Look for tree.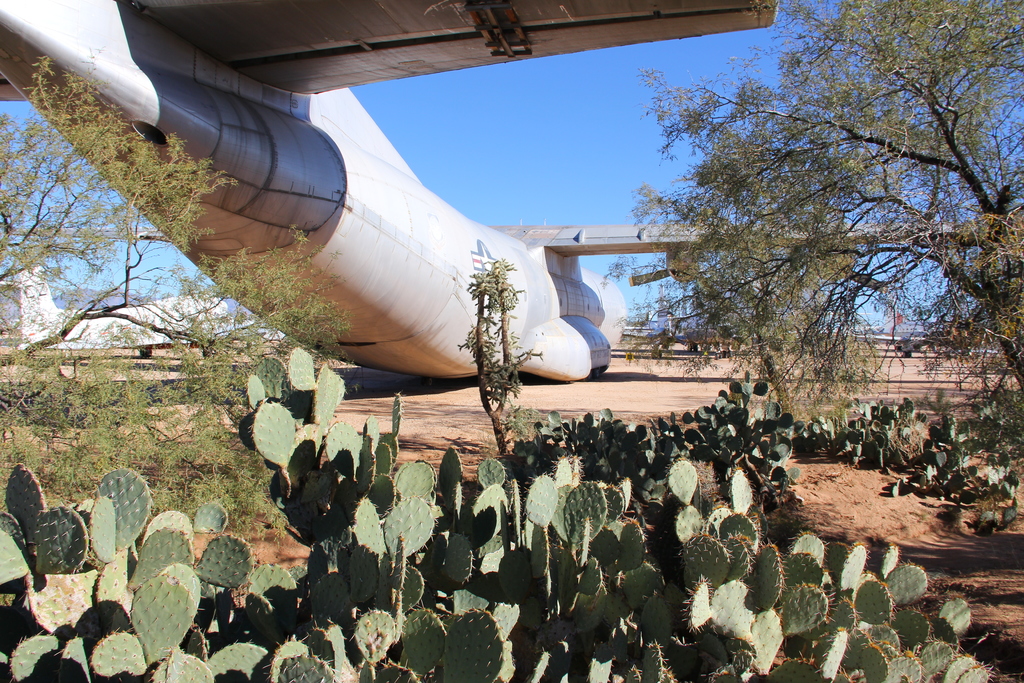
Found: {"x1": 609, "y1": 0, "x2": 1023, "y2": 428}.
